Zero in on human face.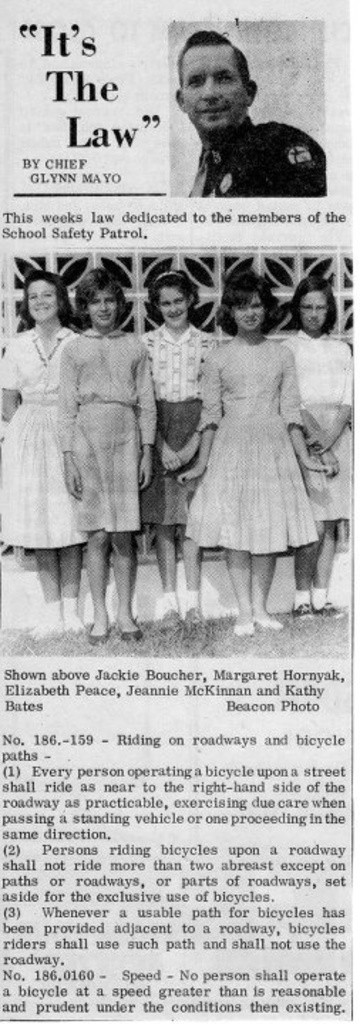
Zeroed in: 164/282/191/327.
